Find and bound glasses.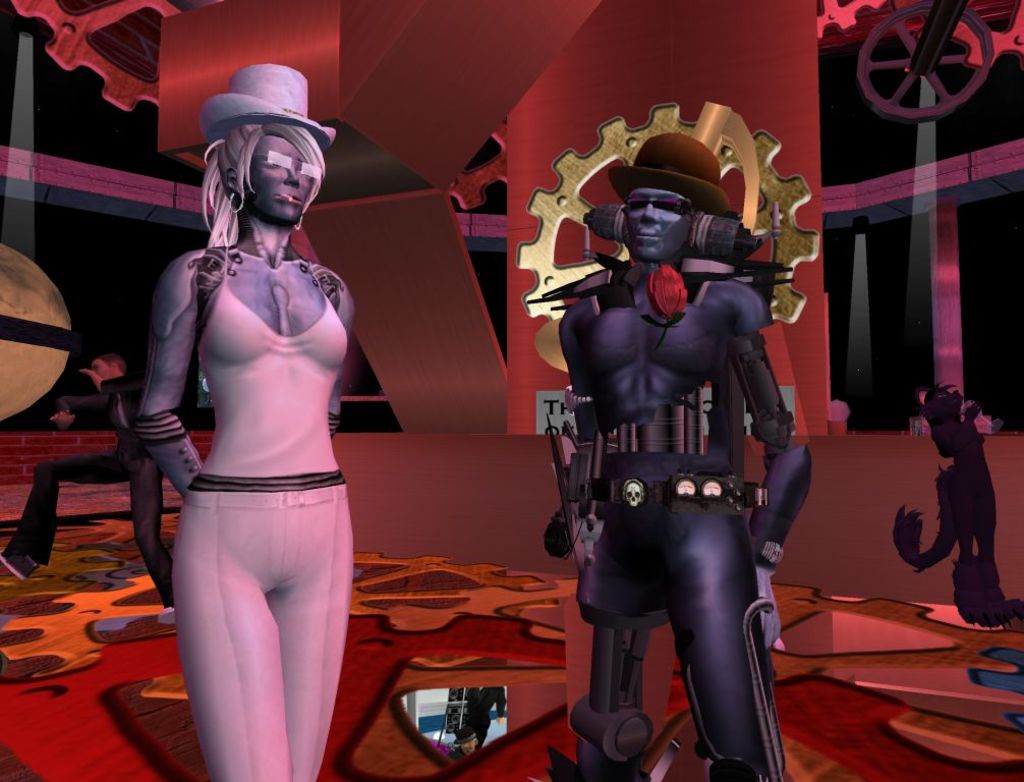
Bound: bbox(250, 150, 322, 181).
